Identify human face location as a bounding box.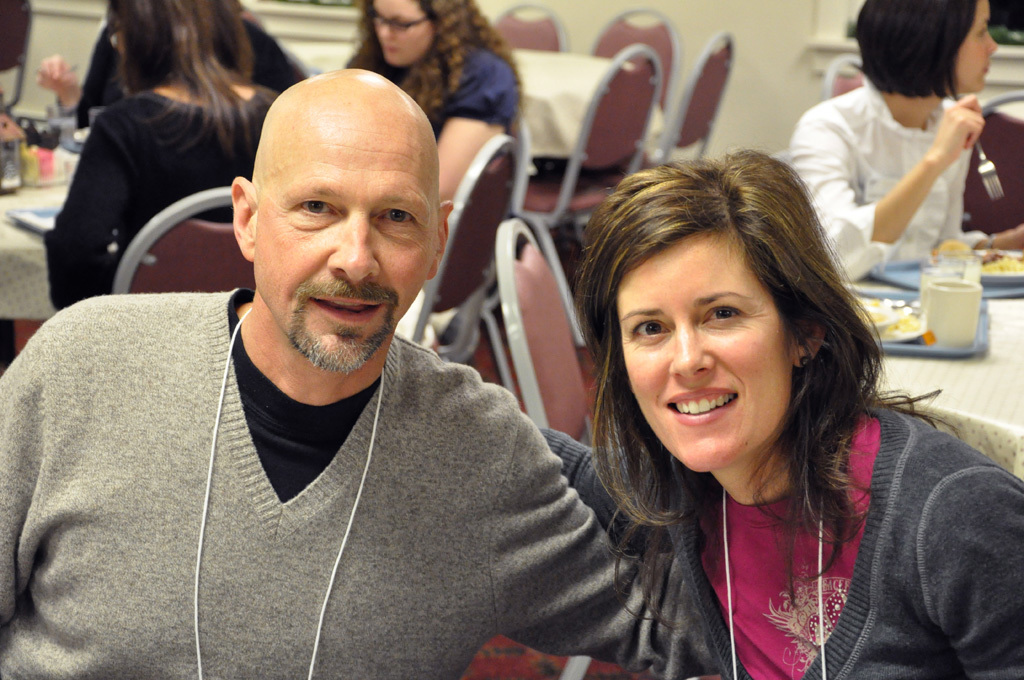
box=[372, 0, 438, 67].
